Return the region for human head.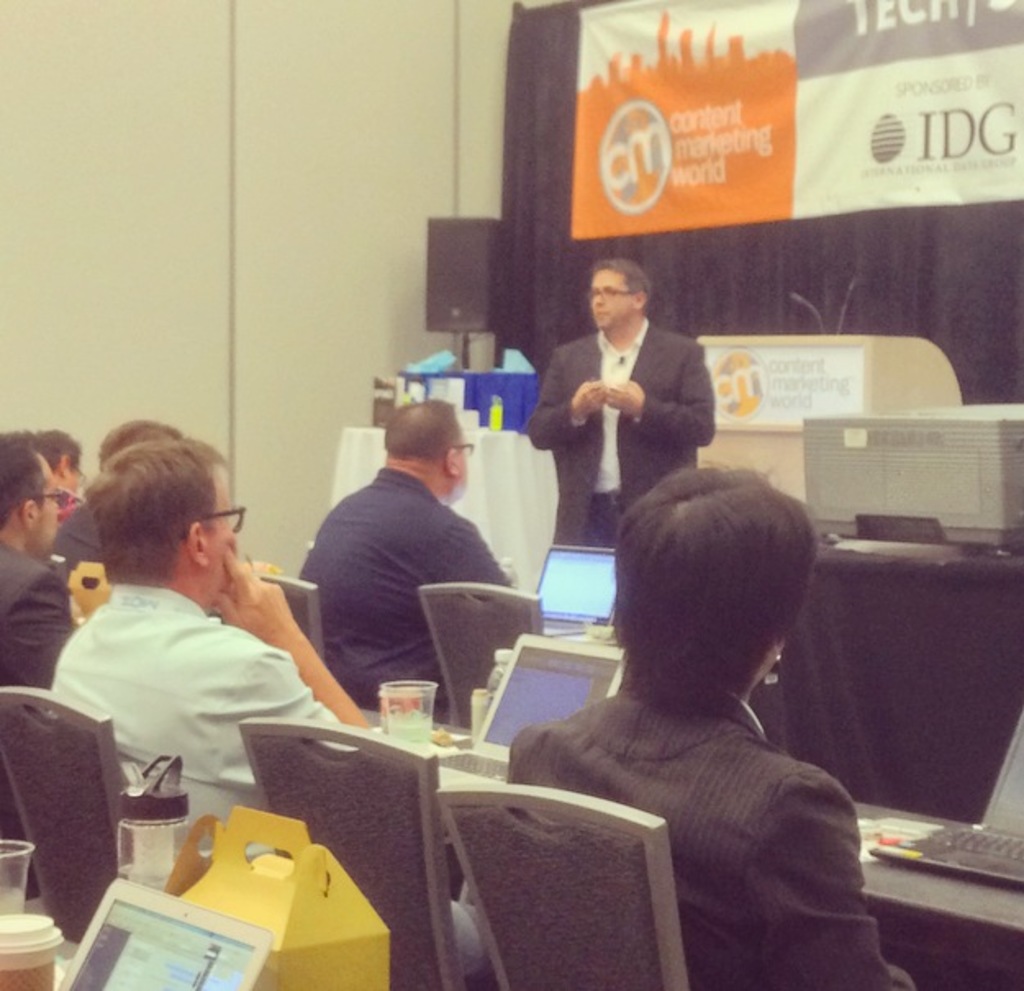
Rect(80, 441, 242, 608).
